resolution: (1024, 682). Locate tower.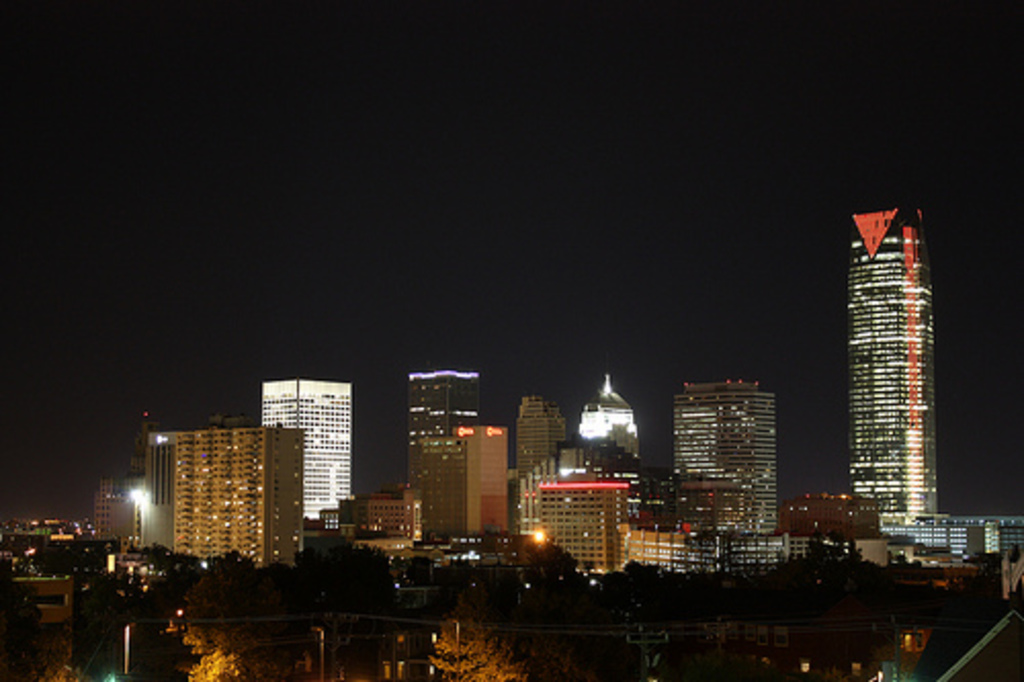
left=512, top=395, right=567, bottom=502.
